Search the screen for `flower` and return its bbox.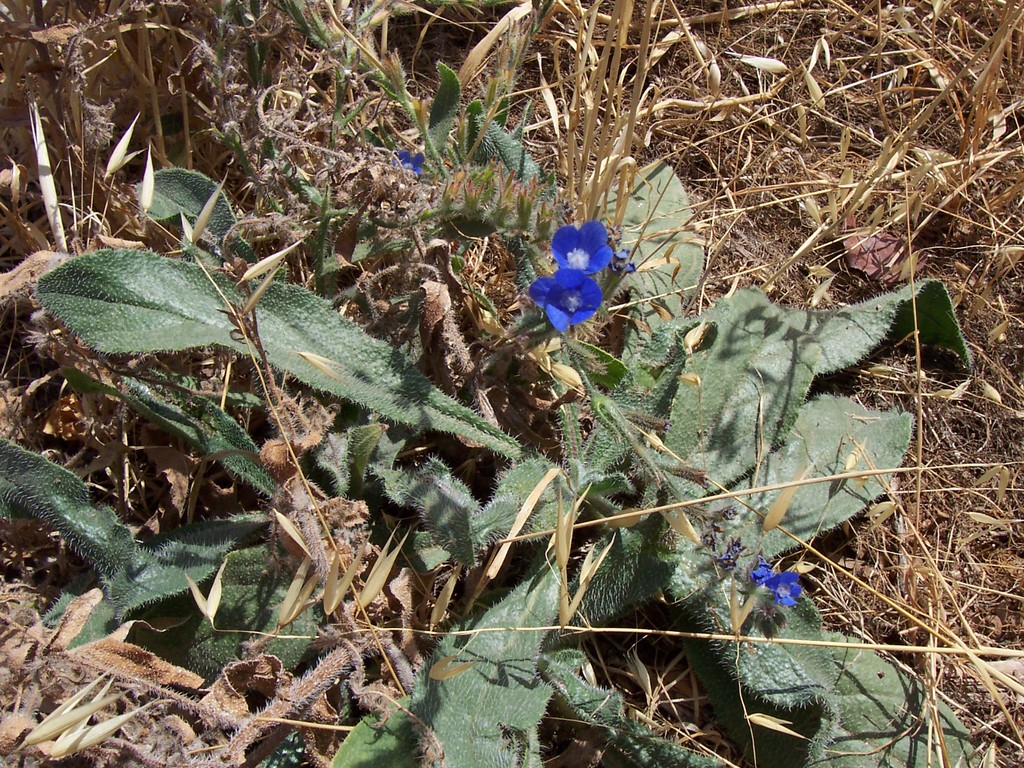
Found: (x1=556, y1=223, x2=614, y2=276).
